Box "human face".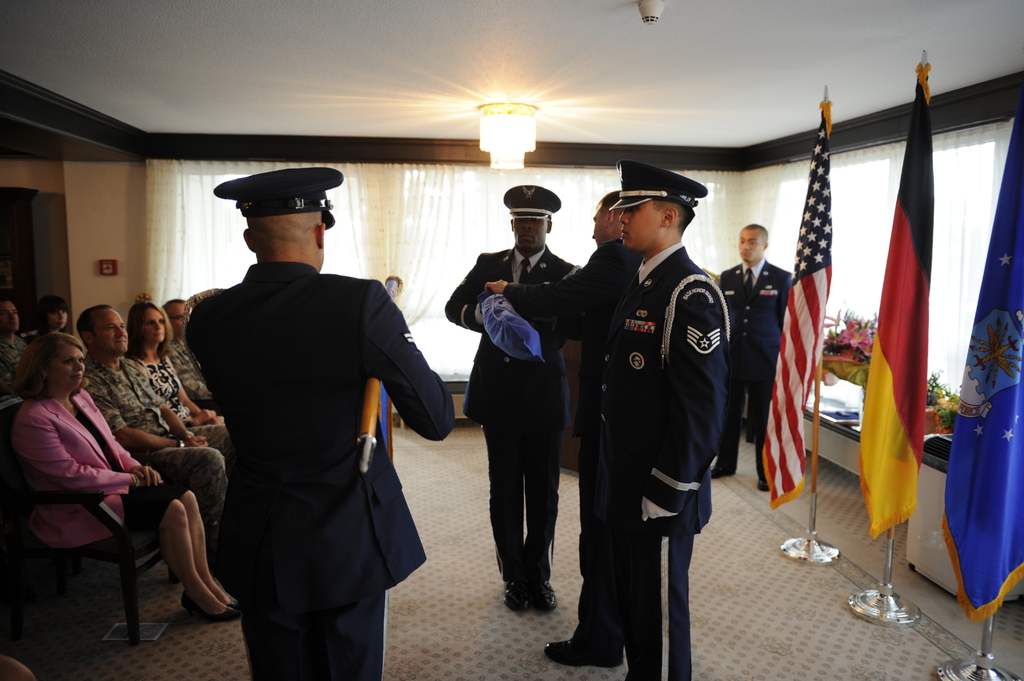
(45, 307, 70, 328).
